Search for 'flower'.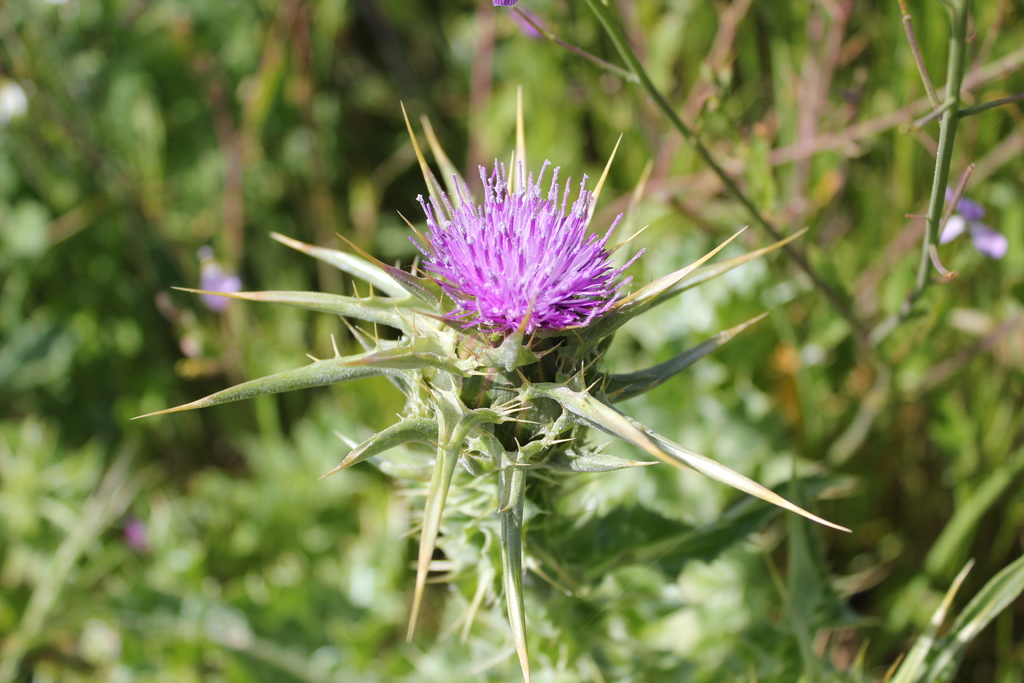
Found at [x1=407, y1=185, x2=609, y2=350].
